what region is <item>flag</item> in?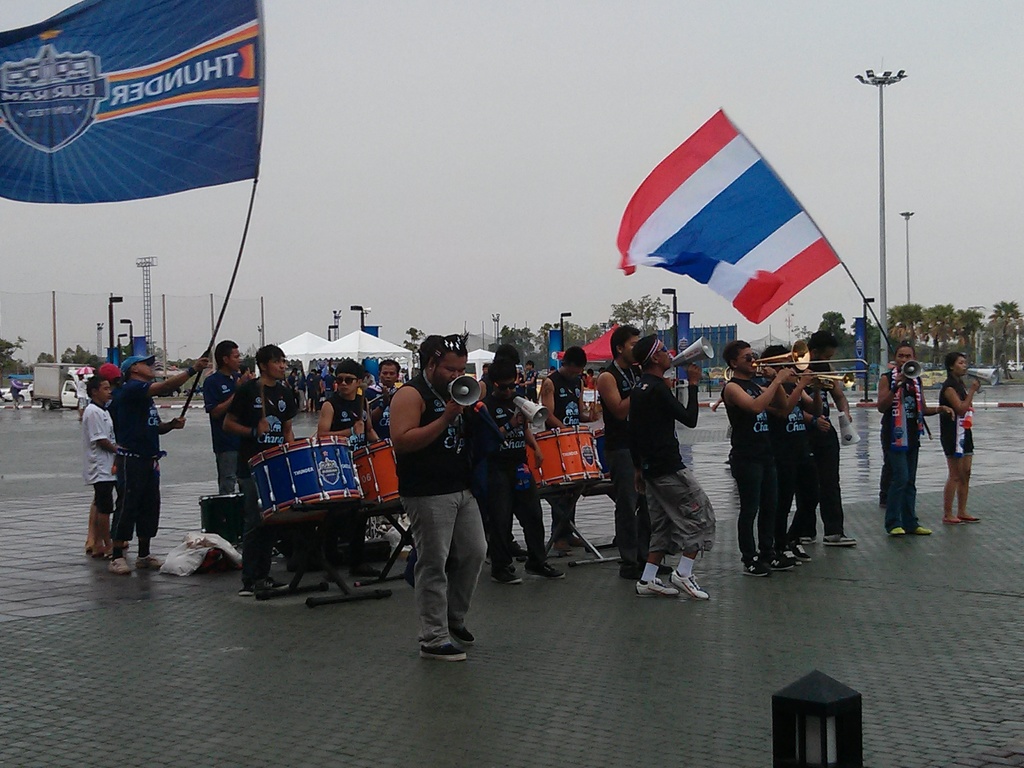
region(0, 0, 262, 198).
